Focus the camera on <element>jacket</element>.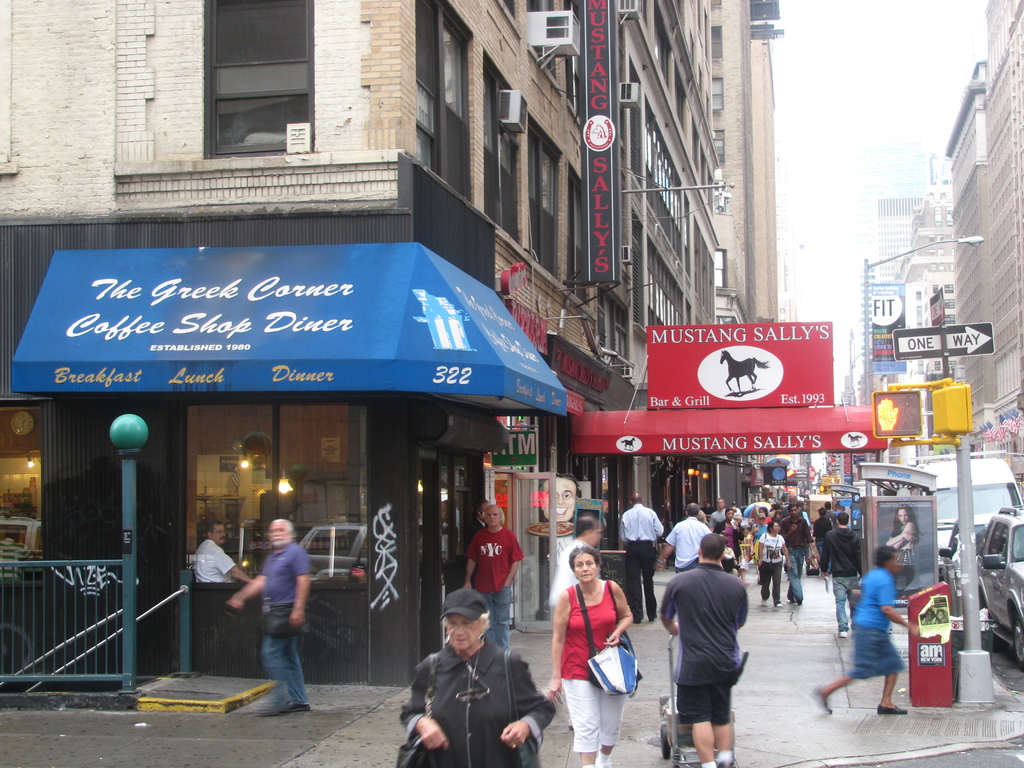
Focus region: x1=399 y1=619 x2=548 y2=762.
